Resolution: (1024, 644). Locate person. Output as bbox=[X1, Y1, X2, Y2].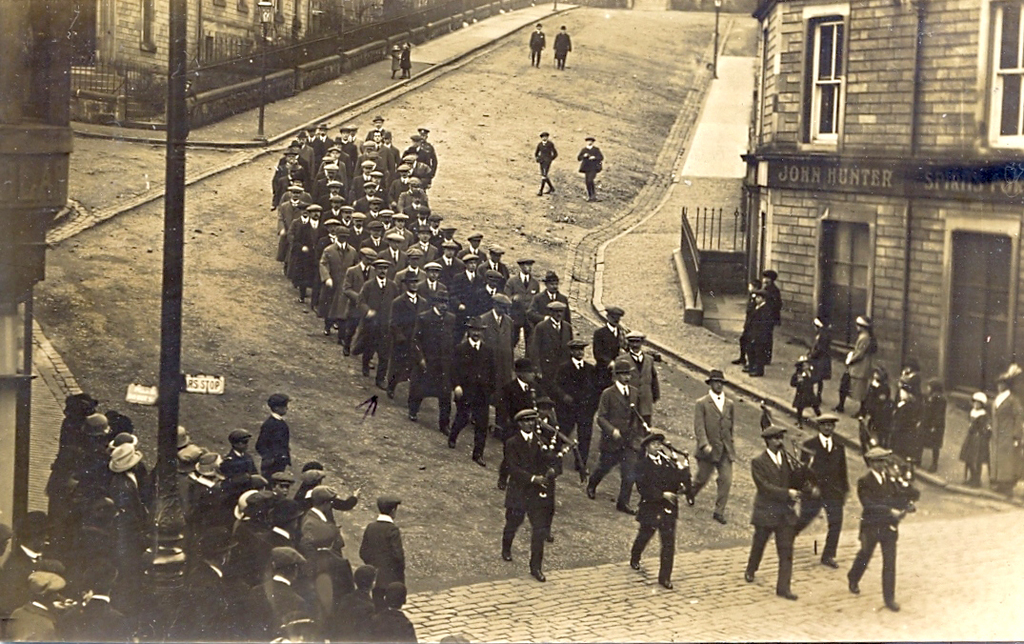
bbox=[850, 443, 914, 606].
